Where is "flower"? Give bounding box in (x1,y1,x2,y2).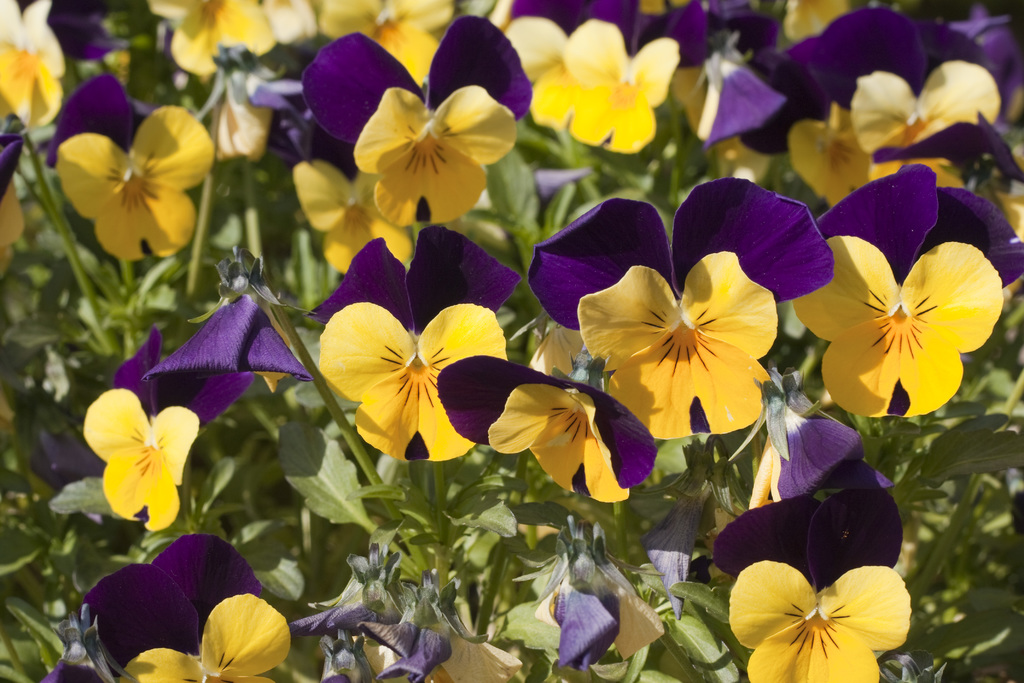
(527,0,701,157).
